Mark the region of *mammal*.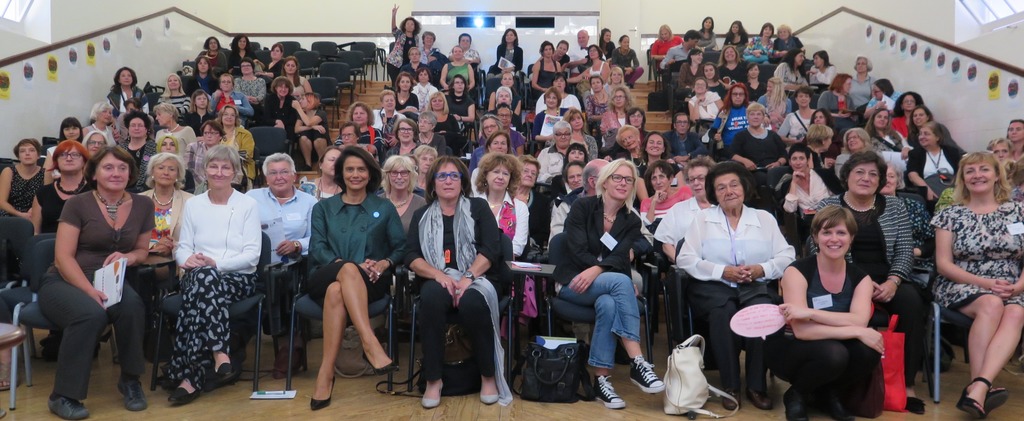
Region: [x1=116, y1=109, x2=160, y2=183].
